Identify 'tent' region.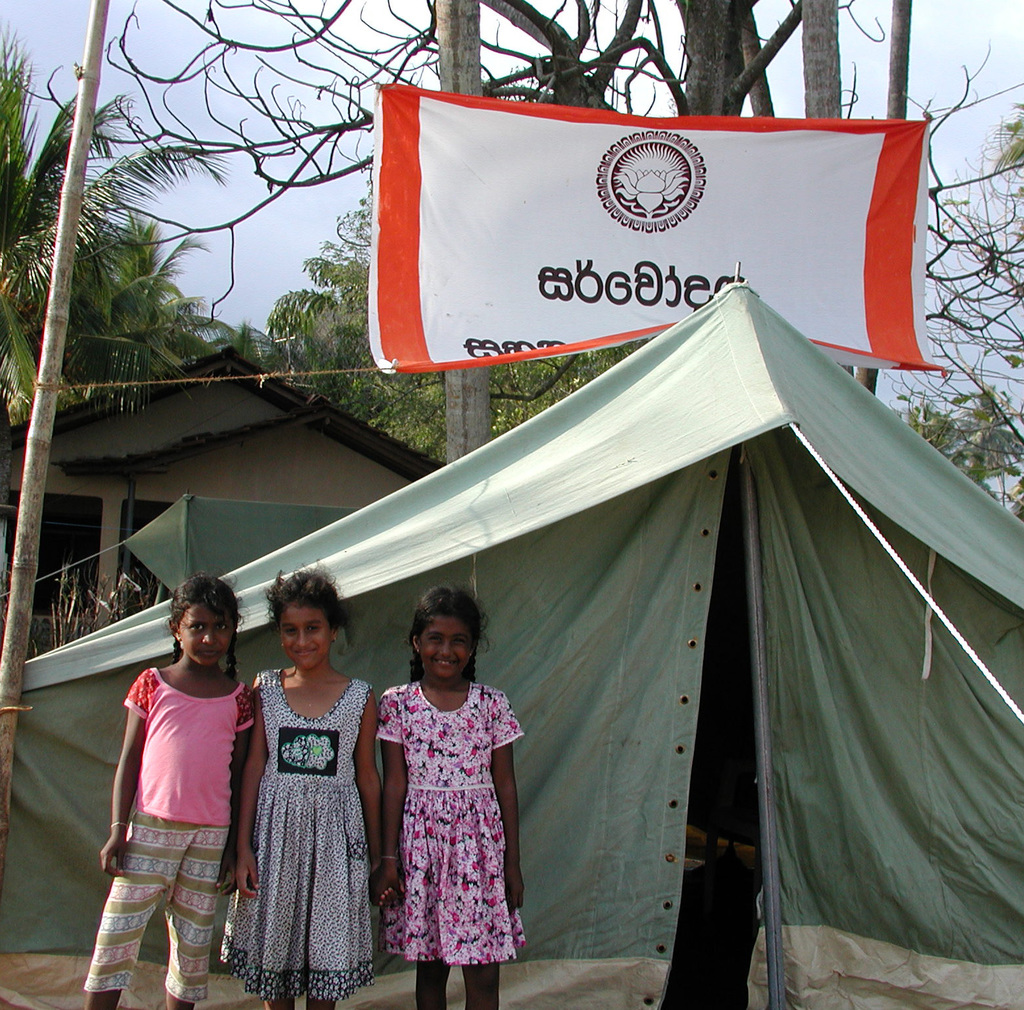
Region: pyautogui.locateOnScreen(133, 320, 950, 981).
